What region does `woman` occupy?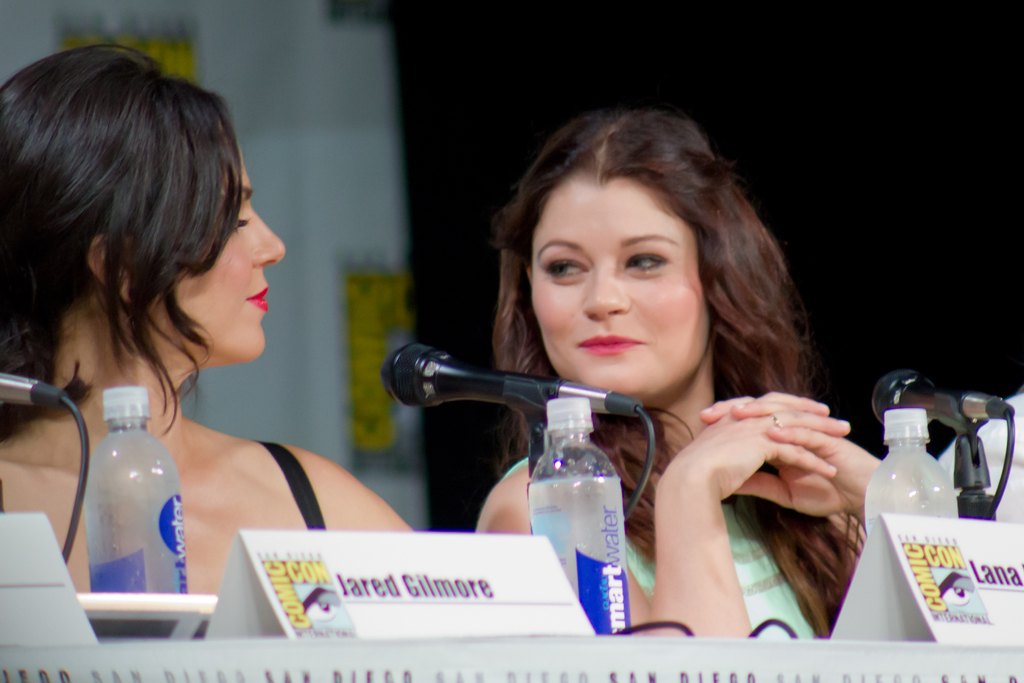
x1=472, y1=101, x2=883, y2=644.
